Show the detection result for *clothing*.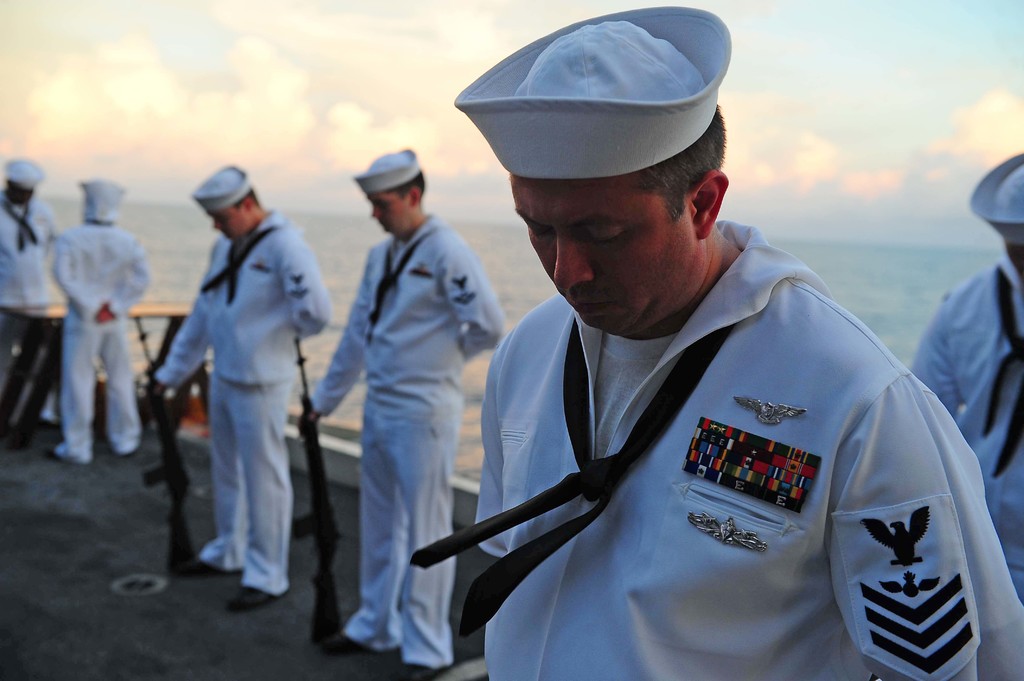
(0, 195, 61, 313).
